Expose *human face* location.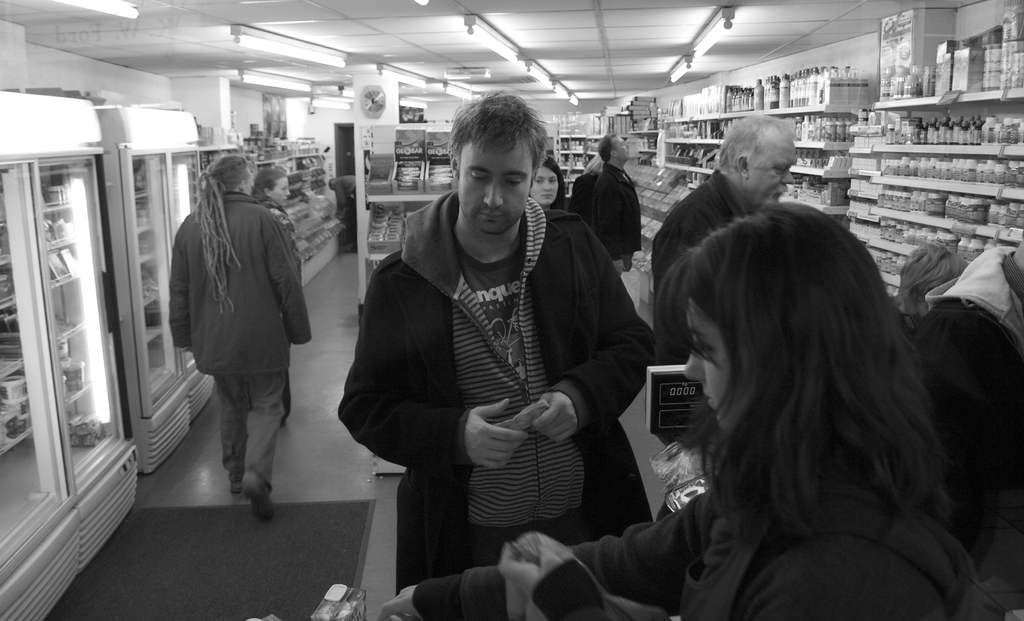
Exposed at box(751, 147, 798, 211).
